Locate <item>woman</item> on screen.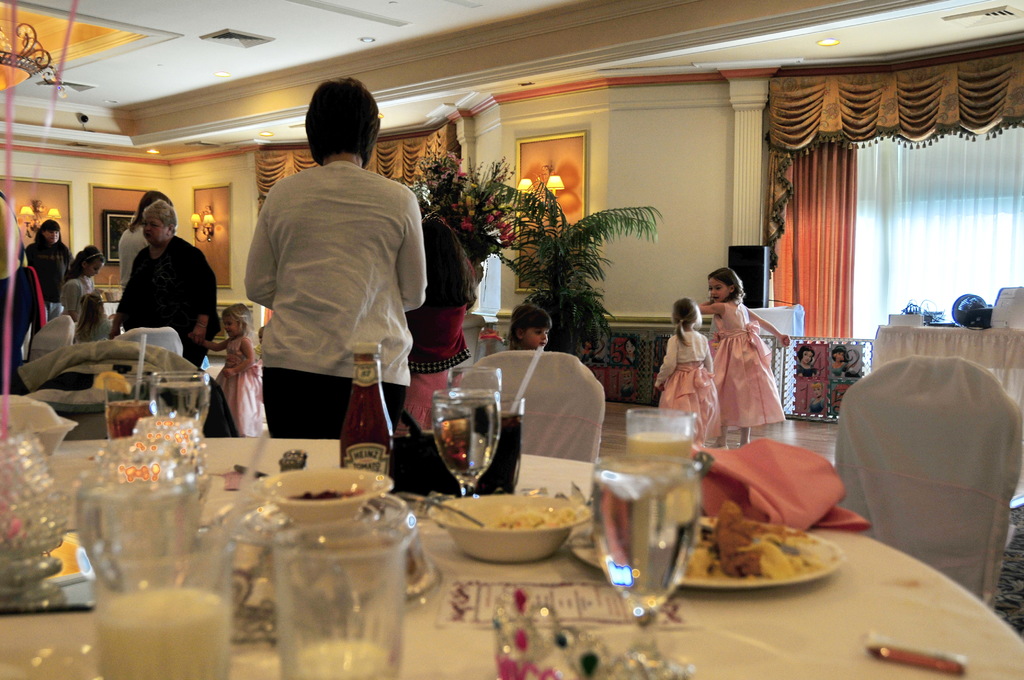
On screen at detection(108, 201, 217, 364).
